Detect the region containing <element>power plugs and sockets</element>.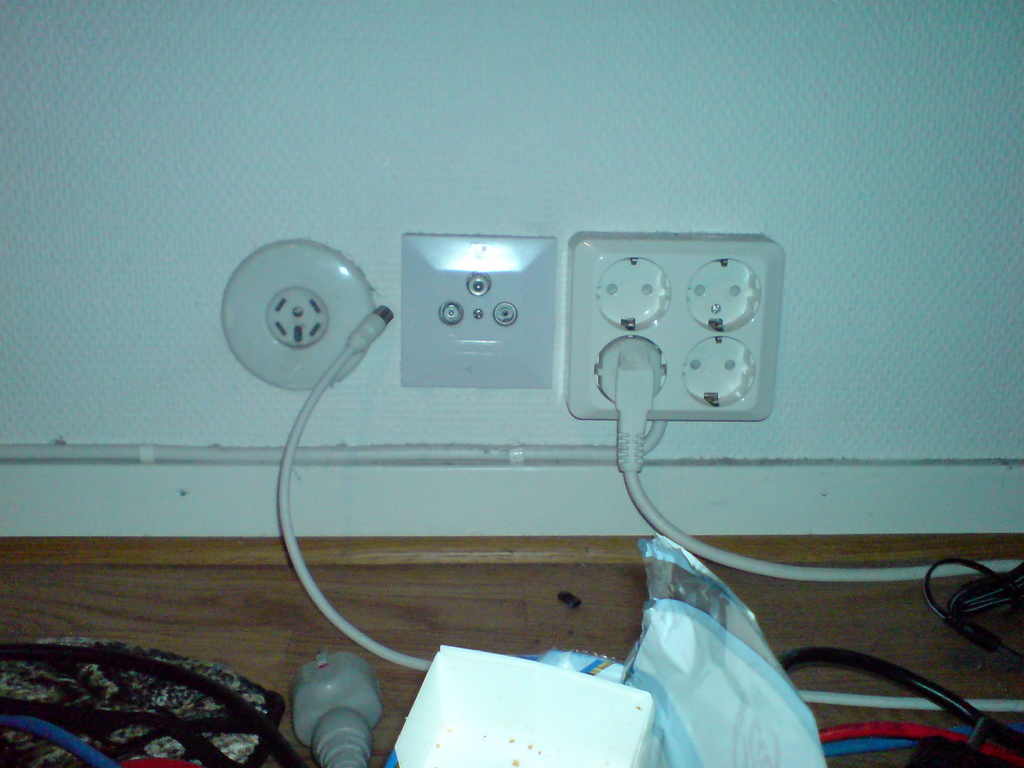
bbox=(573, 236, 785, 416).
